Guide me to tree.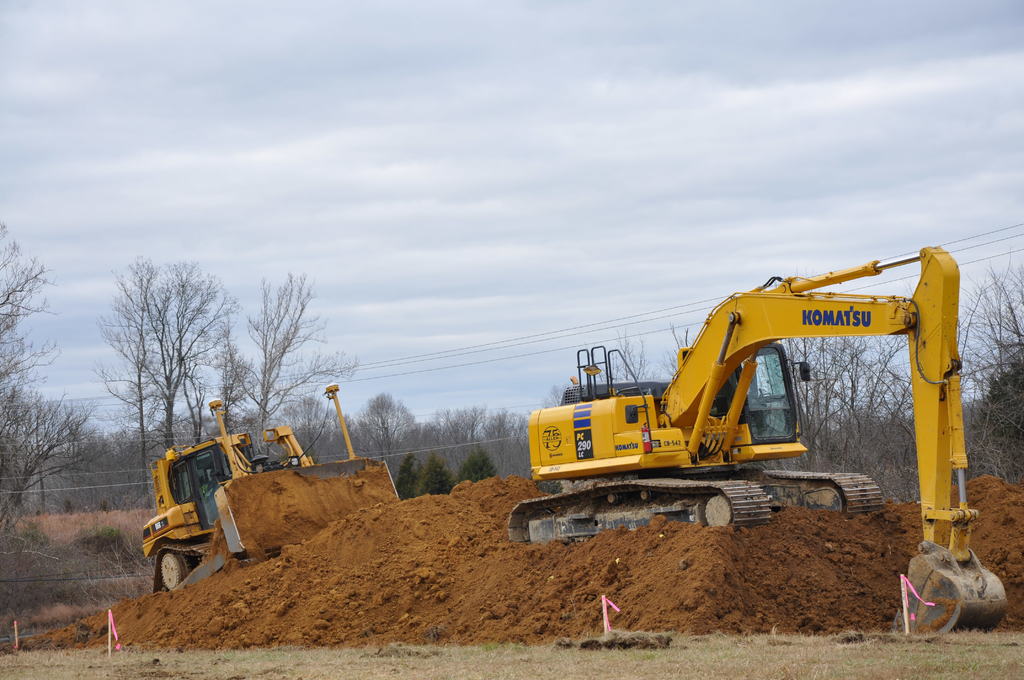
Guidance: 0,214,100,579.
